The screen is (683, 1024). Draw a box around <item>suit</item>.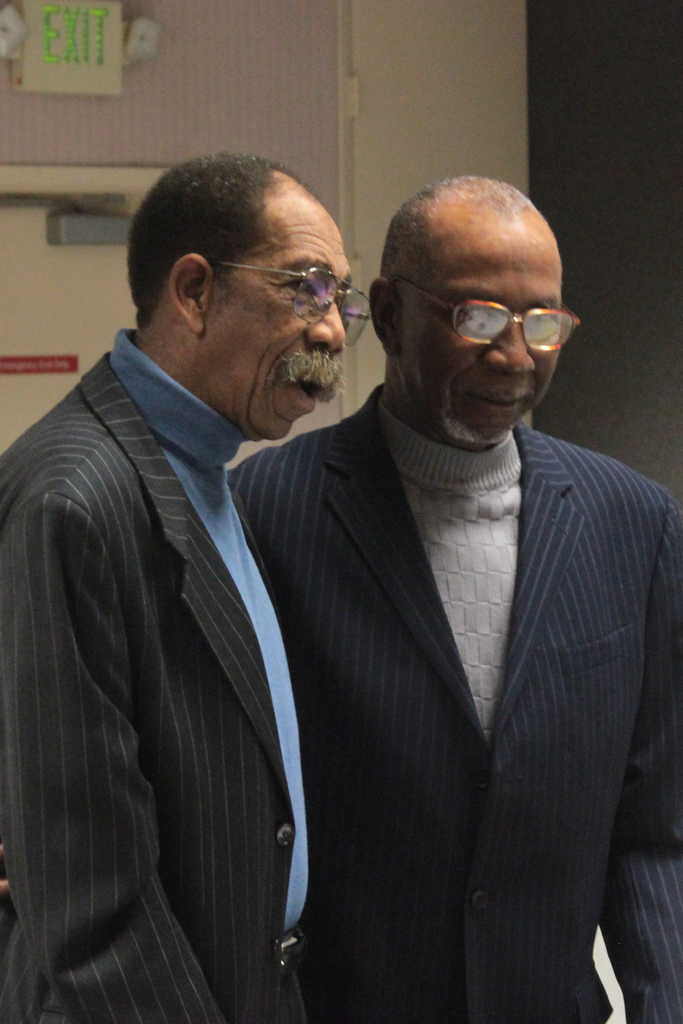
x1=267, y1=408, x2=682, y2=1023.
